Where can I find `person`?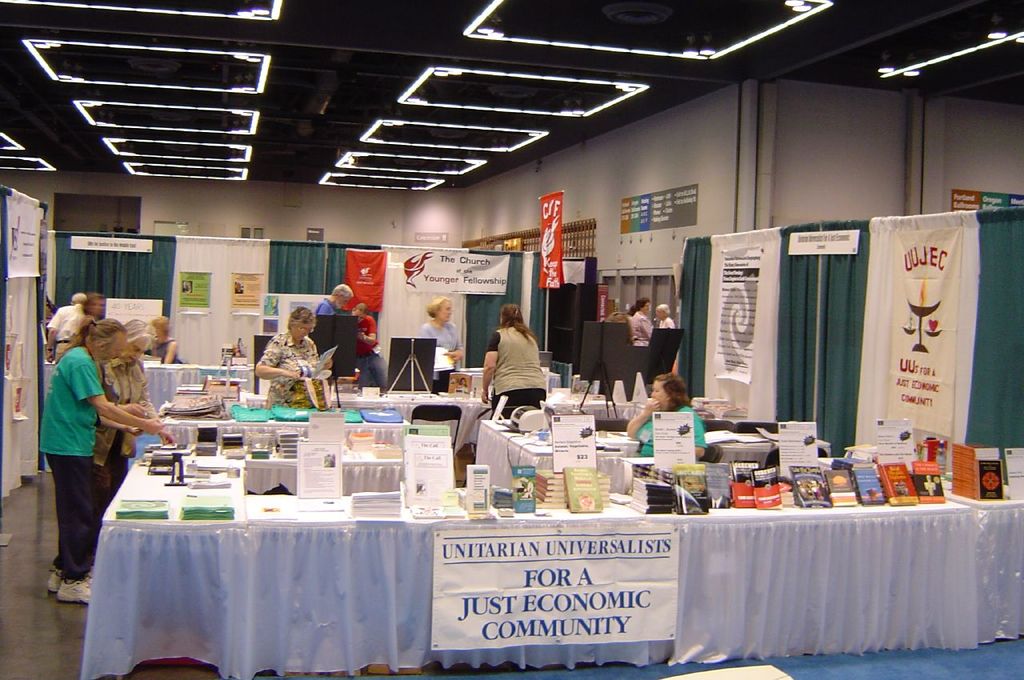
You can find it at (656, 302, 675, 330).
